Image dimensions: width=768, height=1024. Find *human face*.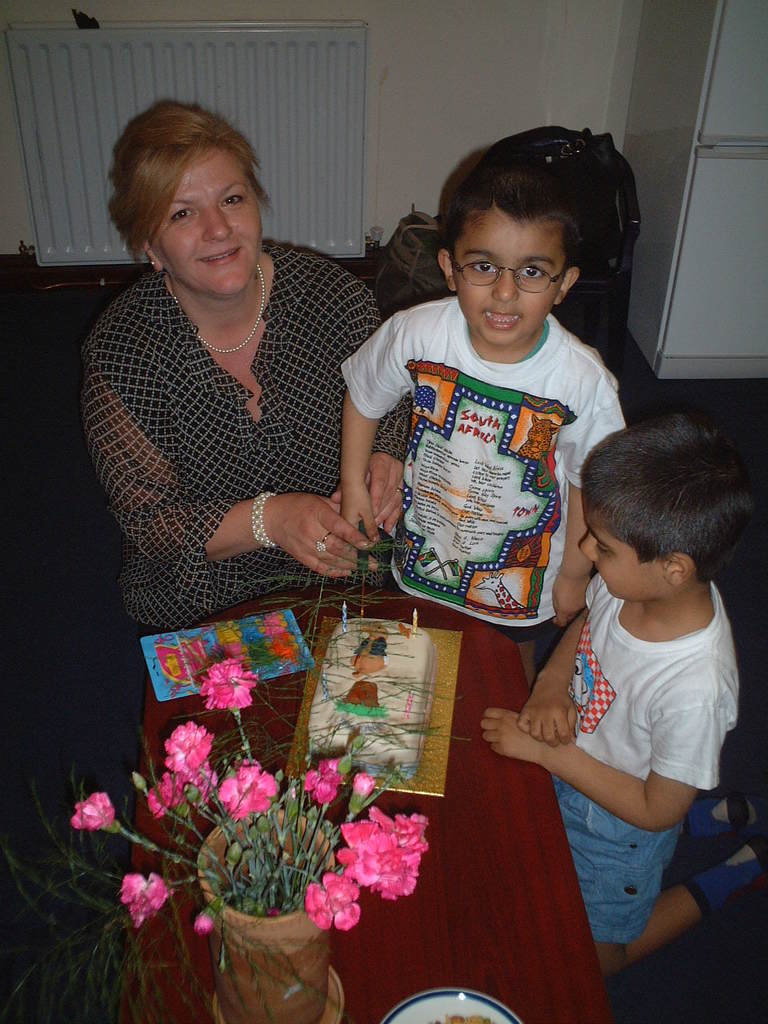
580,501,666,601.
